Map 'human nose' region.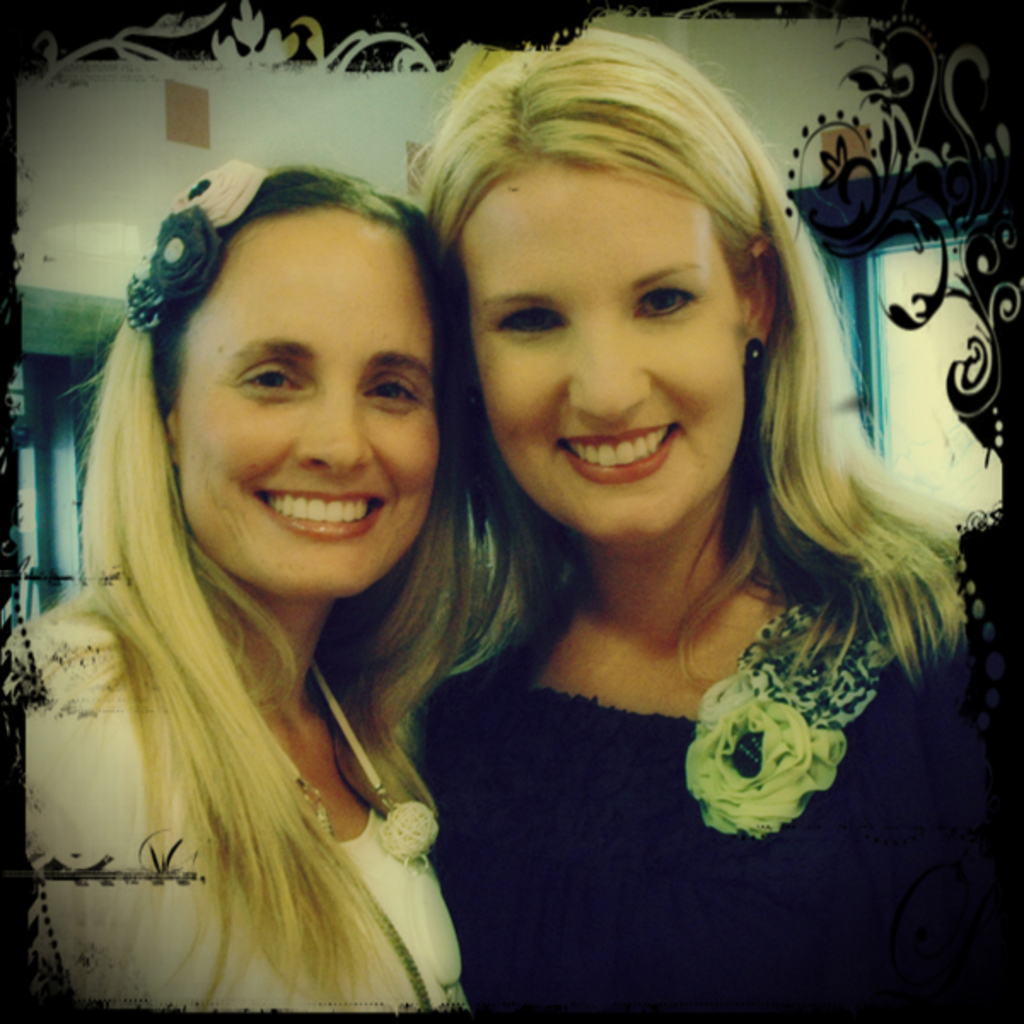
Mapped to region(568, 323, 650, 420).
